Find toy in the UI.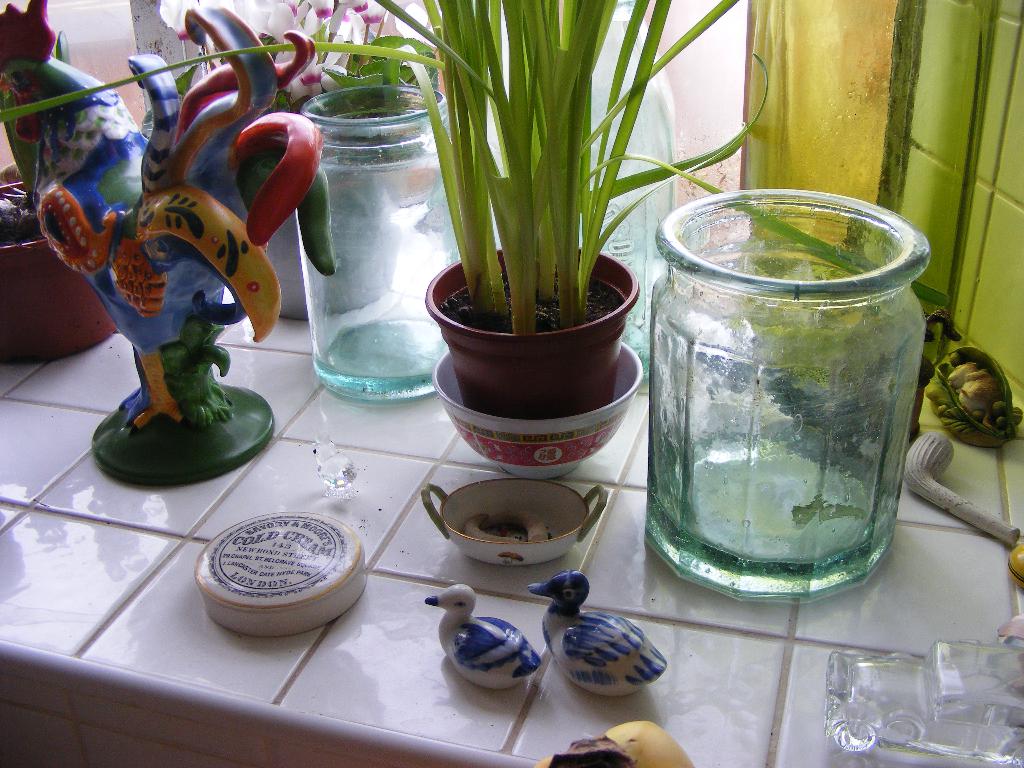
UI element at box(422, 477, 606, 569).
